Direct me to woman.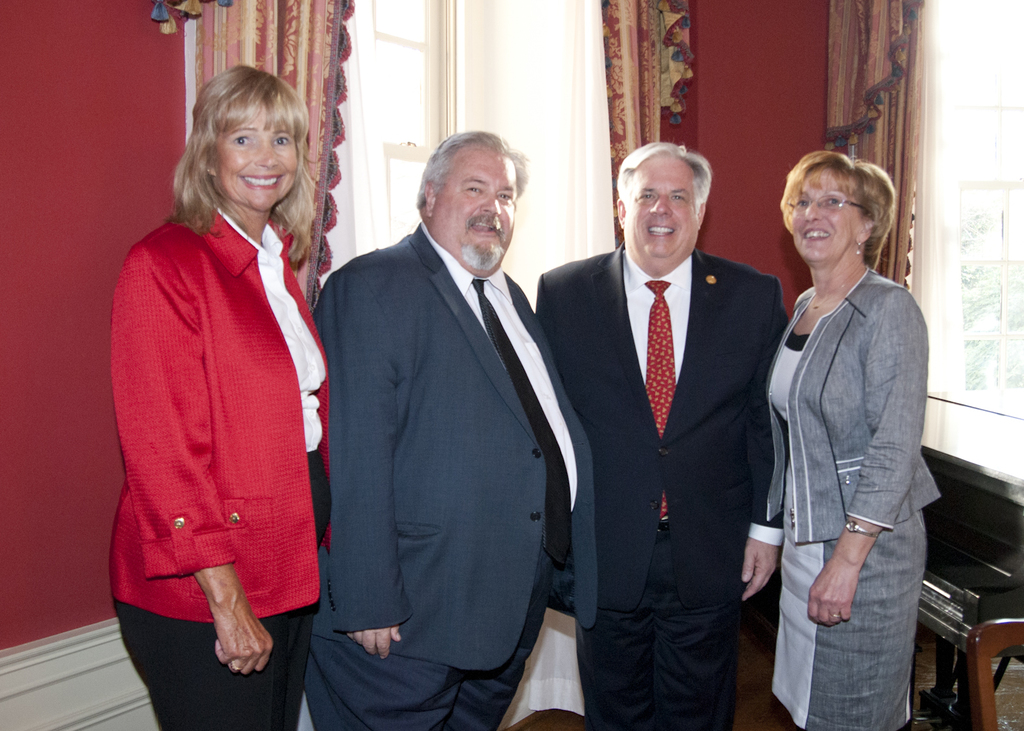
Direction: 757, 150, 941, 730.
